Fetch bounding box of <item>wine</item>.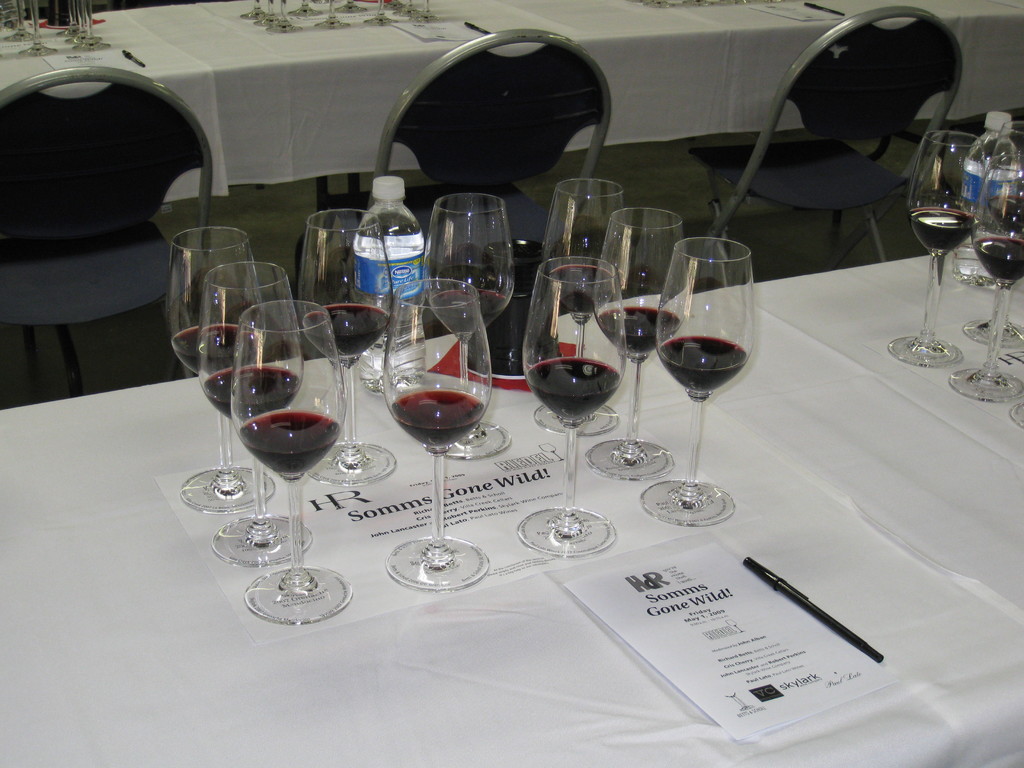
Bbox: pyautogui.locateOnScreen(239, 402, 336, 474).
